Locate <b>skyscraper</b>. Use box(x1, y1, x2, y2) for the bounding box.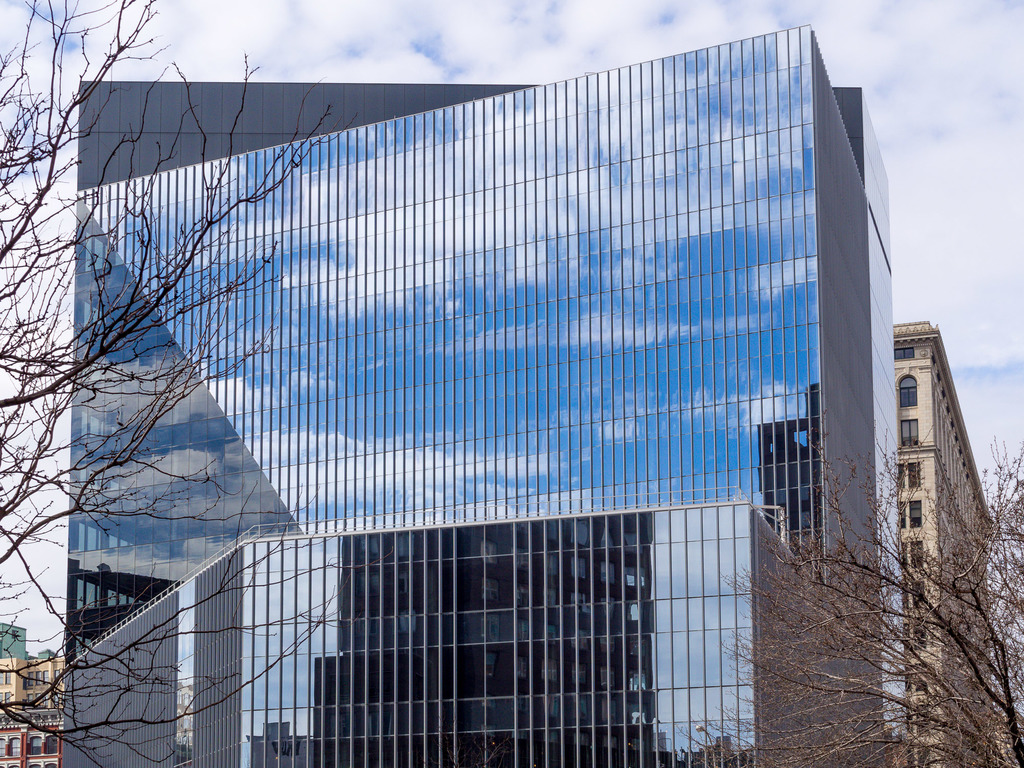
box(53, 70, 993, 758).
